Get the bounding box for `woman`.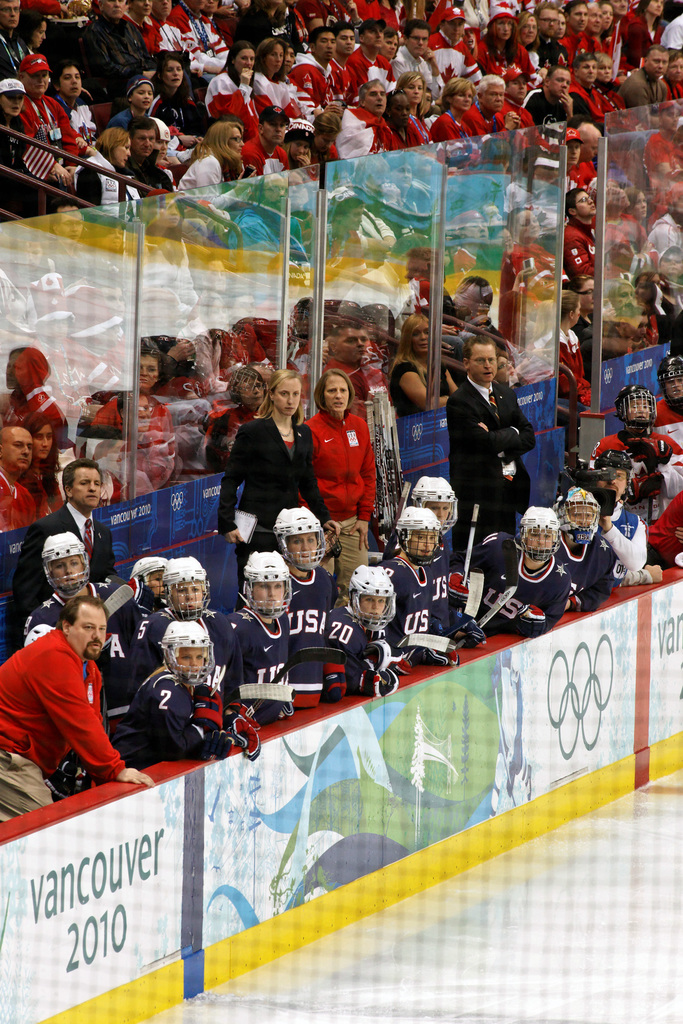
(154,56,197,125).
